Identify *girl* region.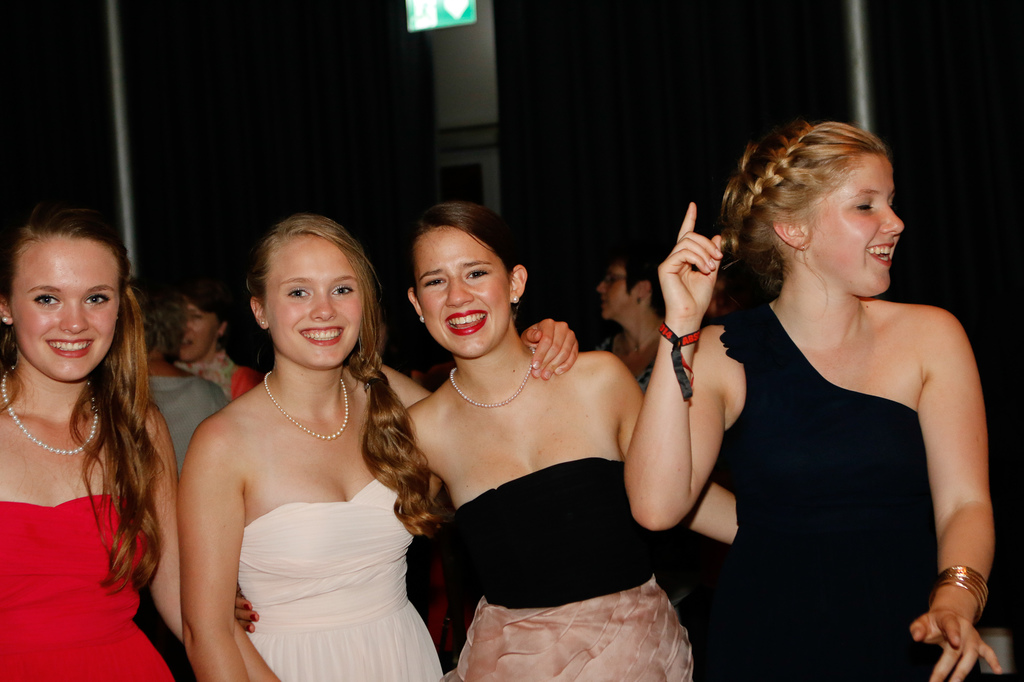
Region: BBox(626, 118, 1001, 681).
